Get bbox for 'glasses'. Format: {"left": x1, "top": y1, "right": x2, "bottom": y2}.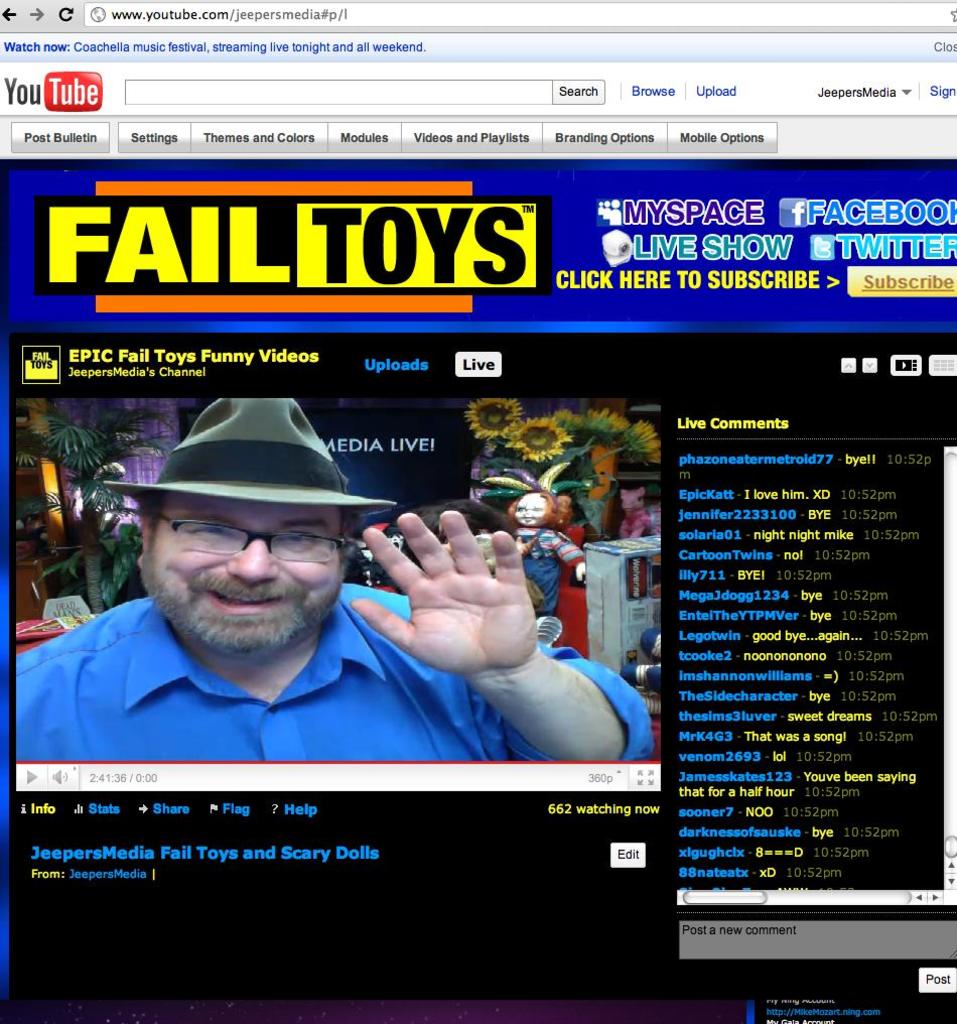
{"left": 149, "top": 500, "right": 366, "bottom": 567}.
